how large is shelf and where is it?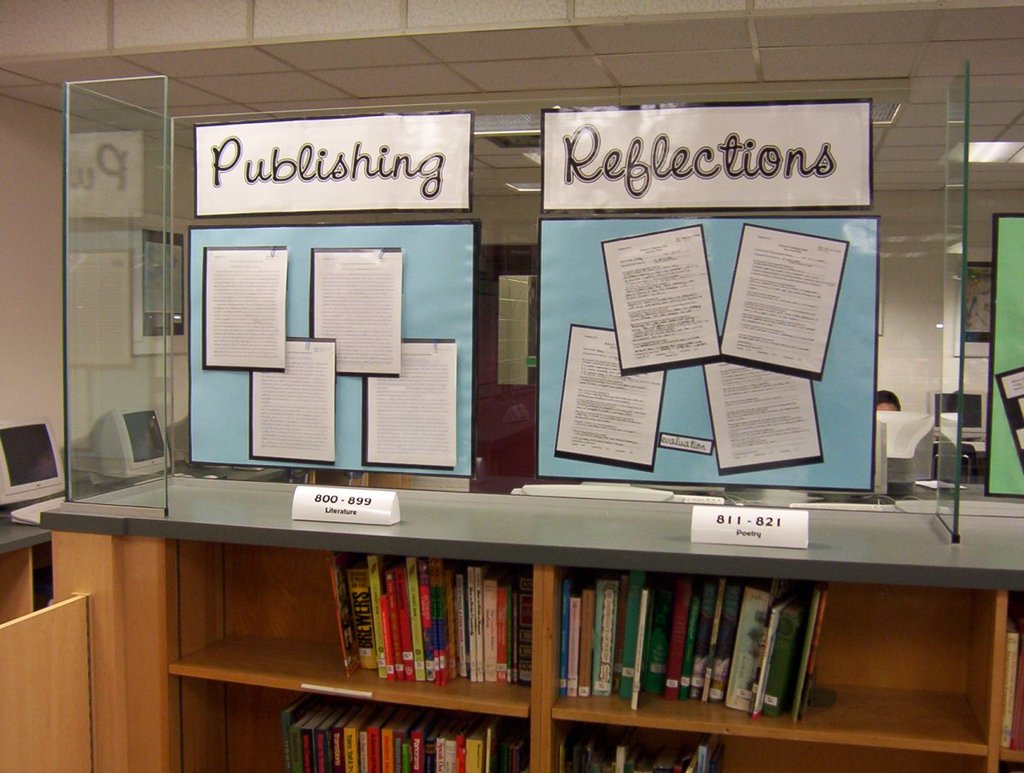
Bounding box: 36, 538, 52, 614.
